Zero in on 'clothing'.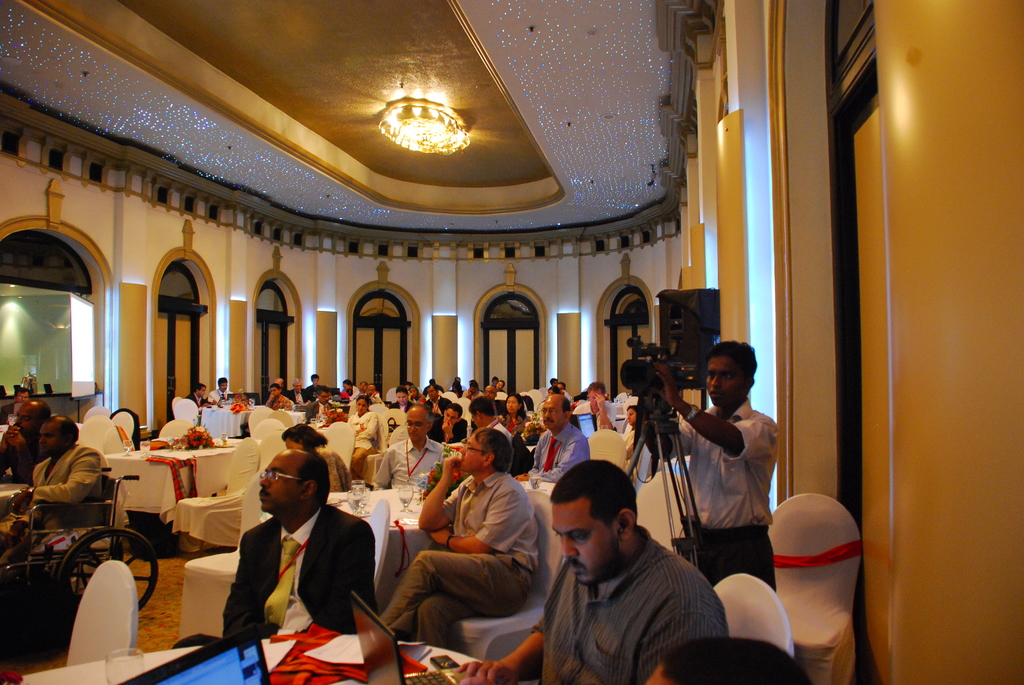
Zeroed in: [0,398,17,426].
